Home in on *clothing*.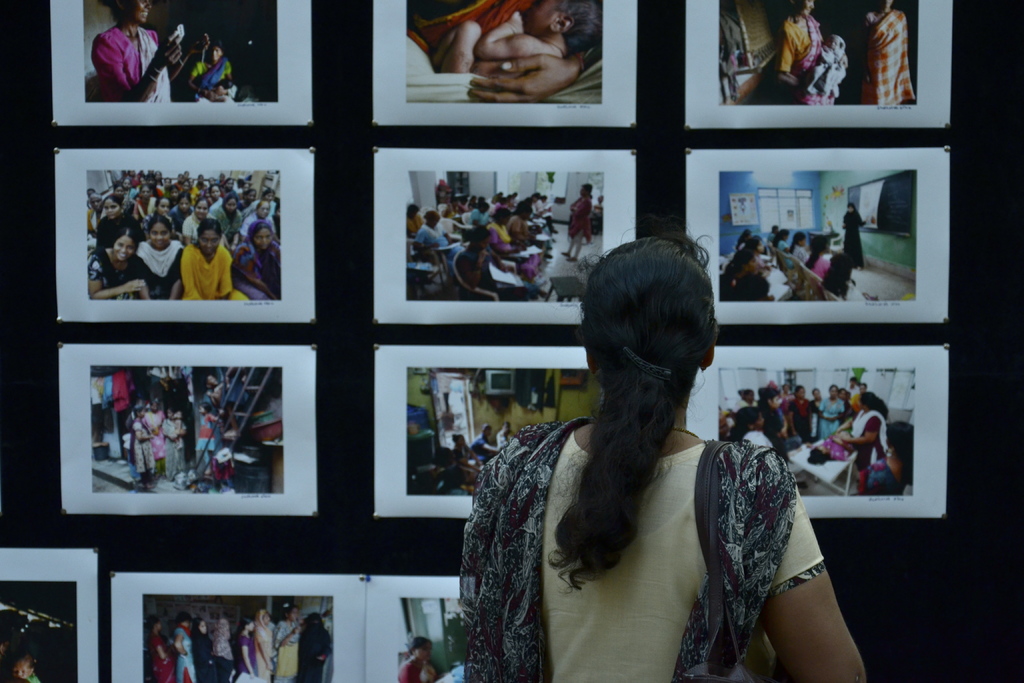
Homed in at [x1=838, y1=201, x2=863, y2=265].
